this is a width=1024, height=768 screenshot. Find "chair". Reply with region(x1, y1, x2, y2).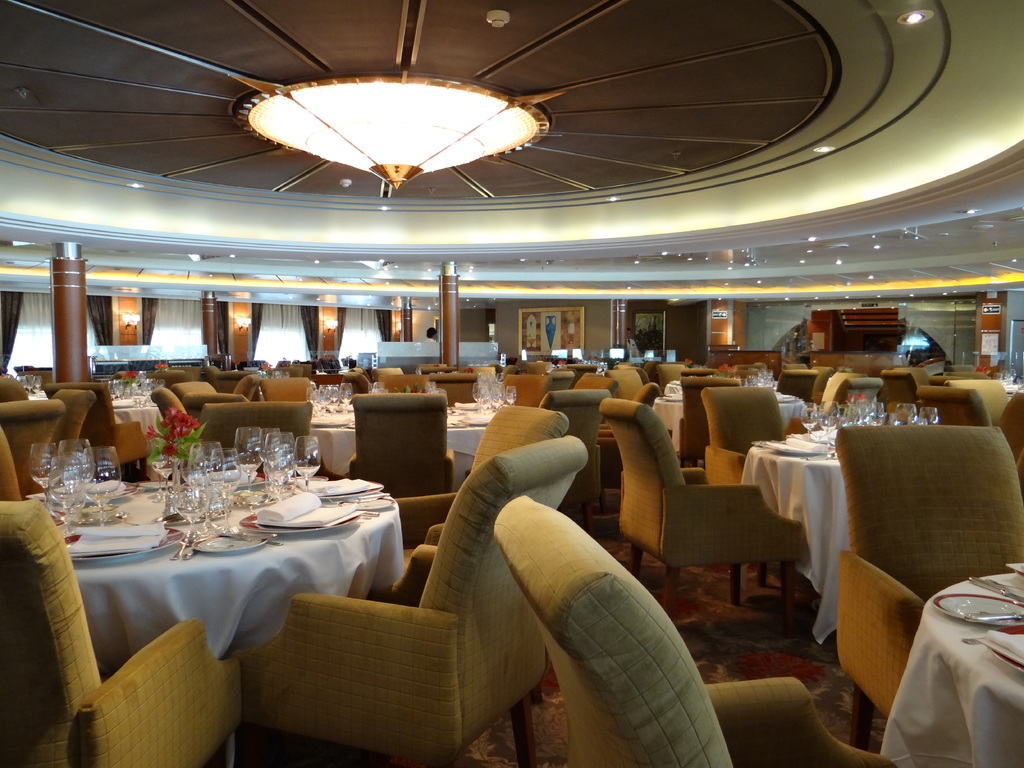
region(262, 374, 313, 399).
